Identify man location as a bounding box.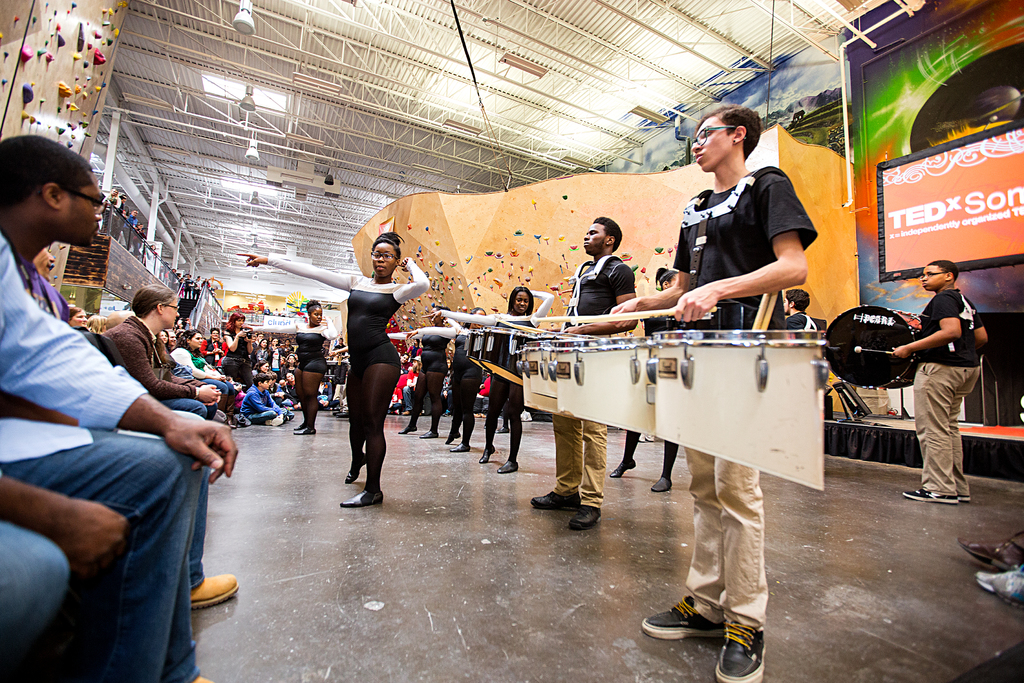
bbox=(1, 130, 239, 604).
